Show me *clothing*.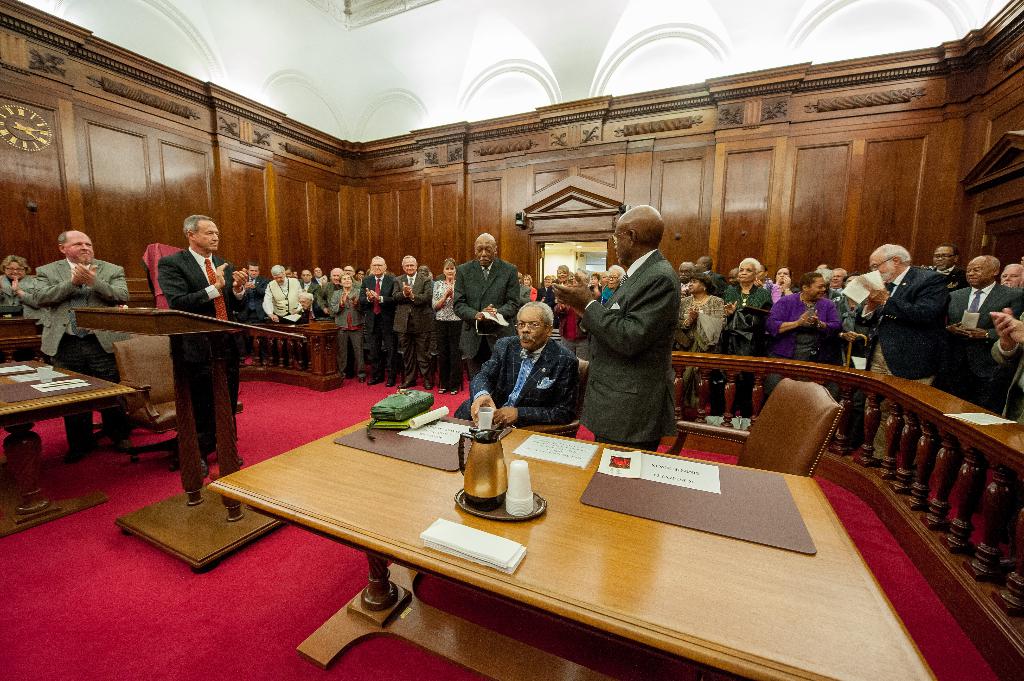
*clothing* is here: 941/282/1023/382.
